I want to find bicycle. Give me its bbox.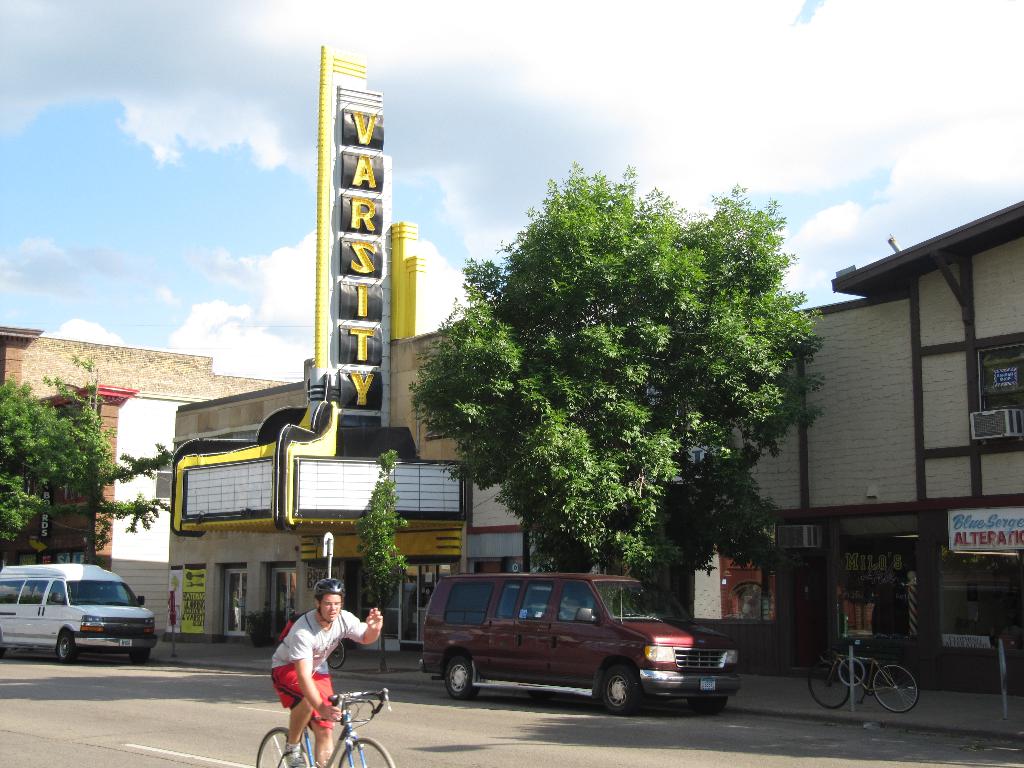
bbox=[333, 642, 349, 668].
